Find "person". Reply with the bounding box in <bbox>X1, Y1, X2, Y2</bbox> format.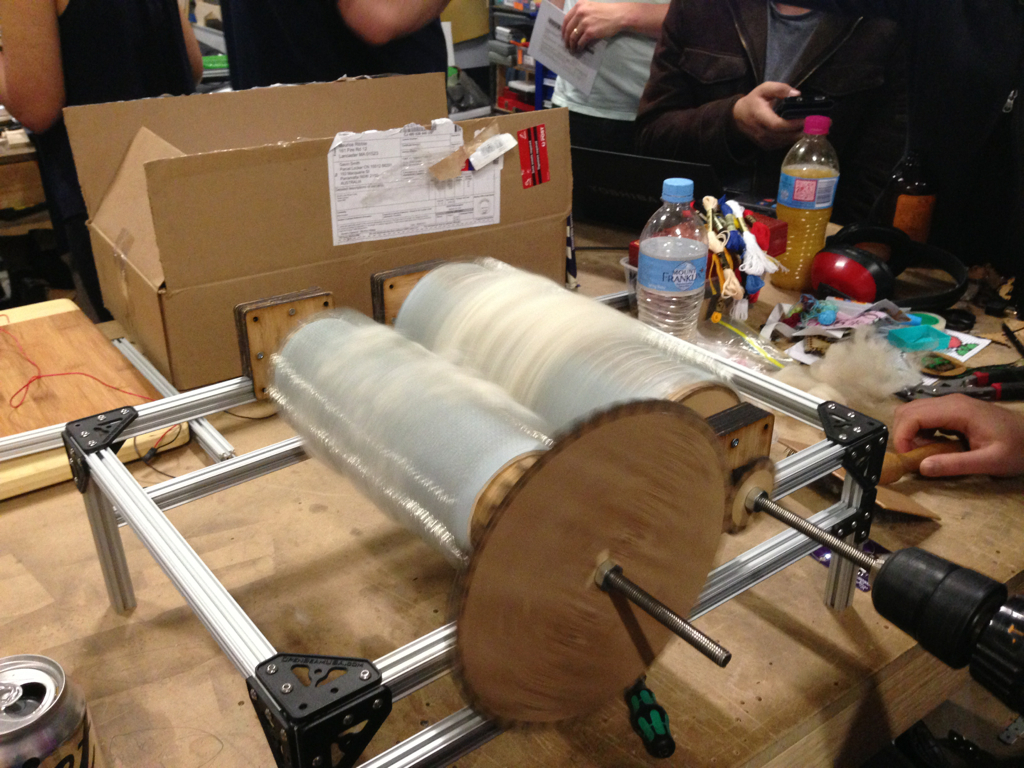
<bbox>0, 0, 202, 321</bbox>.
